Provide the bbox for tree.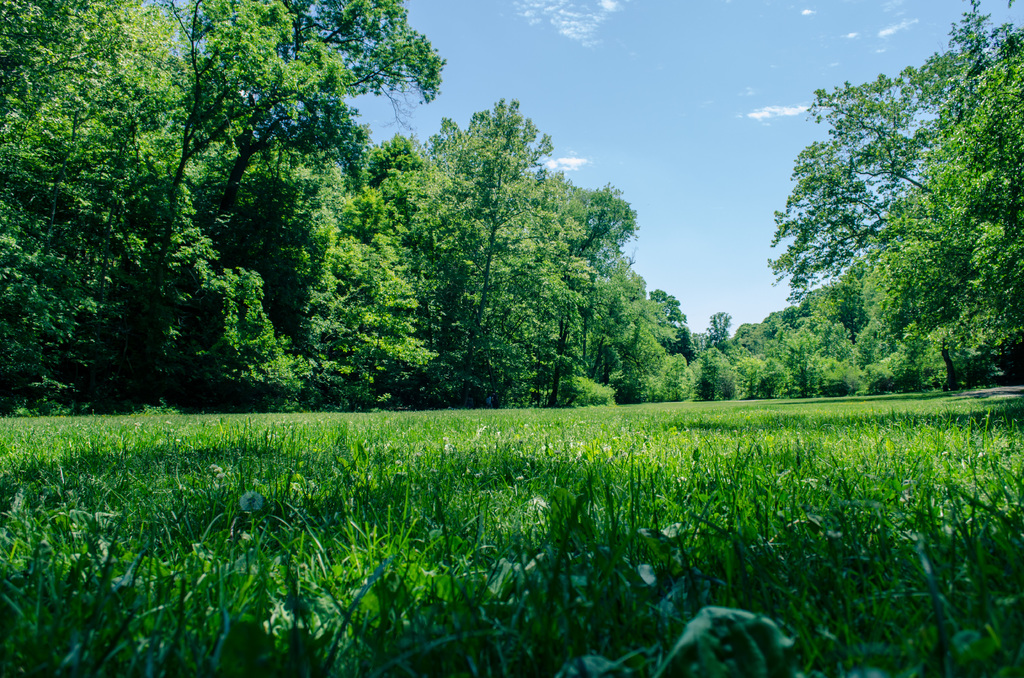
(x1=844, y1=313, x2=969, y2=396).
